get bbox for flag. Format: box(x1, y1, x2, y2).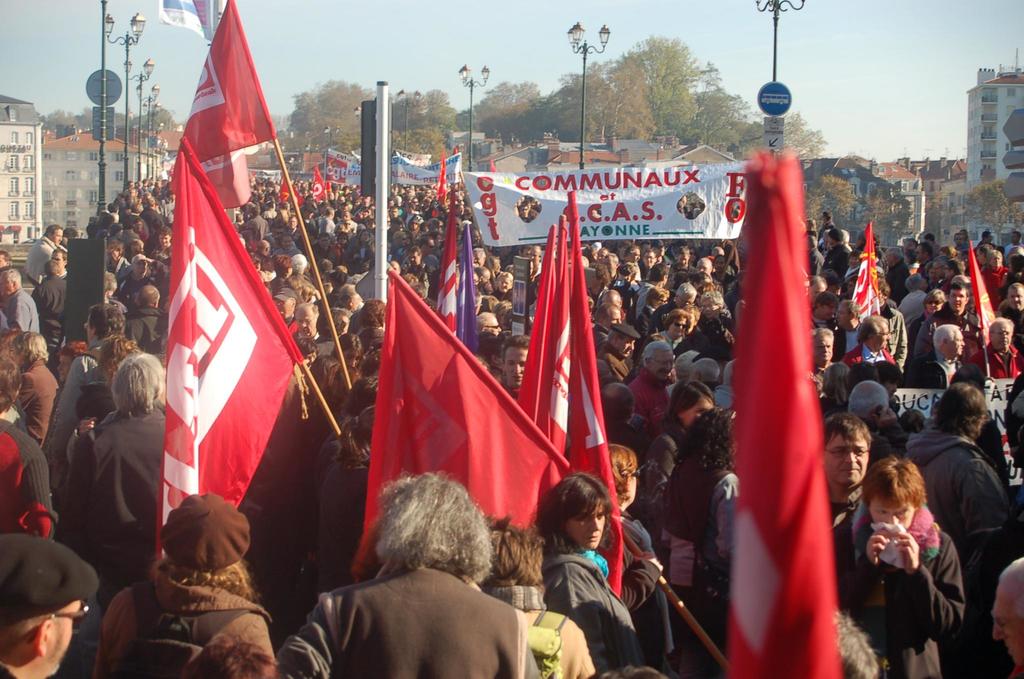
box(722, 154, 843, 678).
